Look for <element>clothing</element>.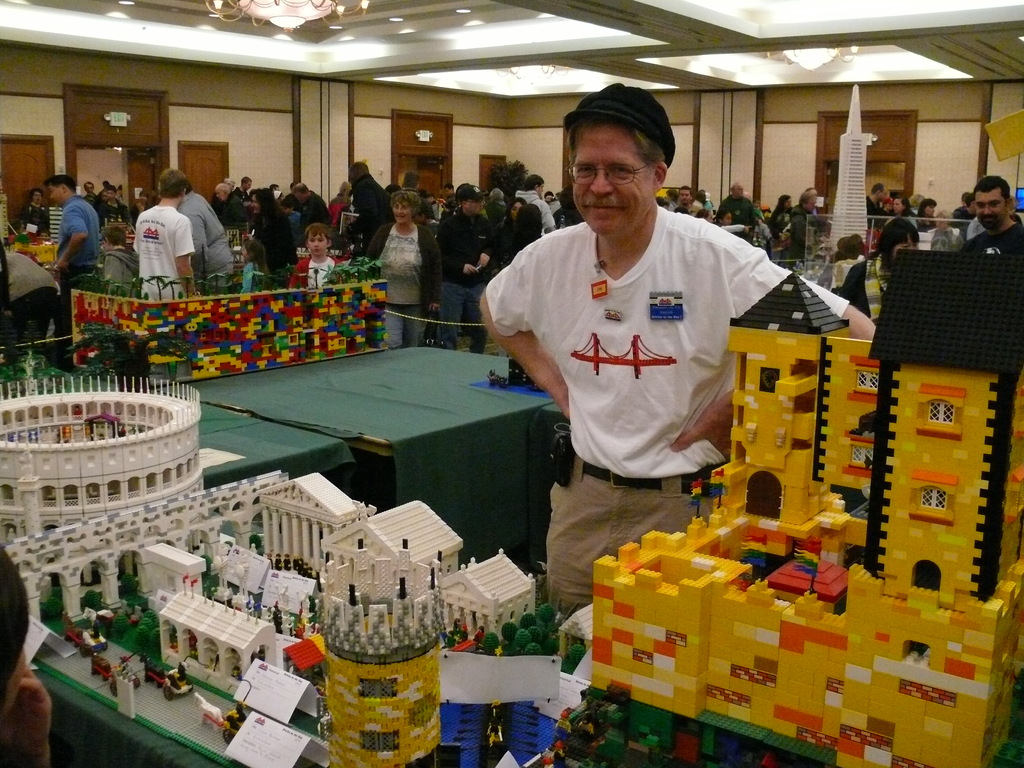
Found: [left=728, top=193, right=767, bottom=241].
